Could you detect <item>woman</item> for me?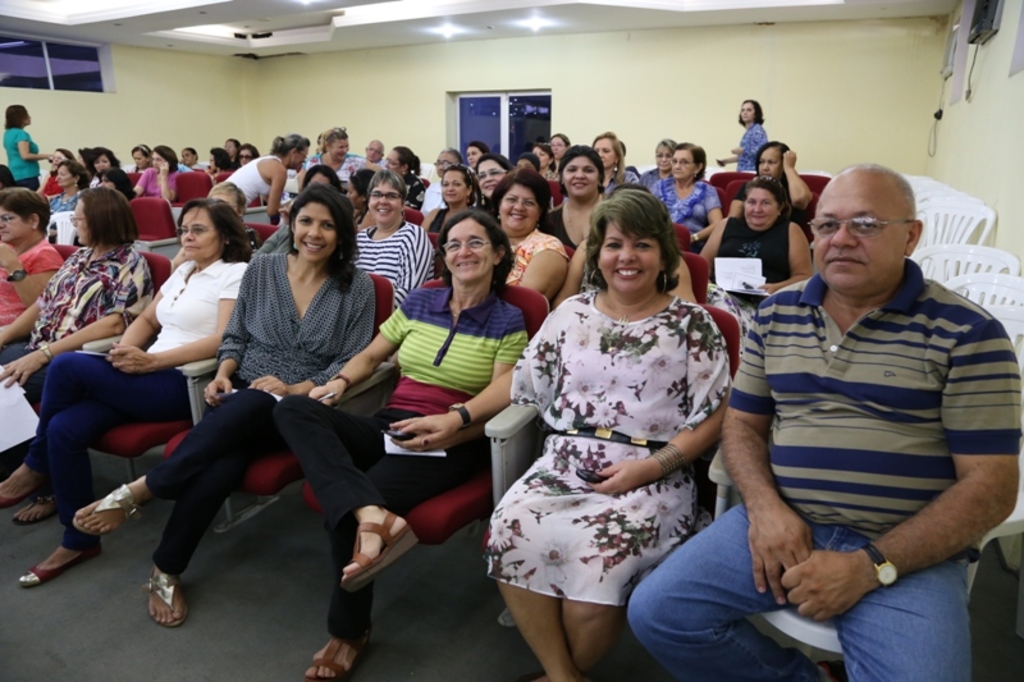
Detection result: region(660, 146, 727, 261).
